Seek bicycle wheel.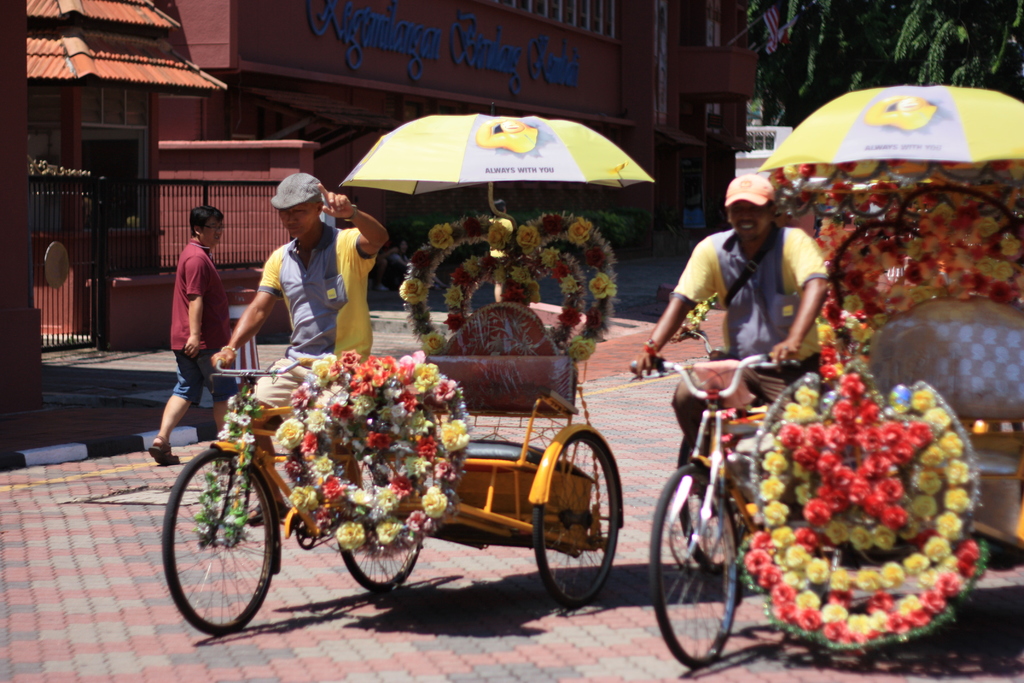
[335, 434, 426, 612].
